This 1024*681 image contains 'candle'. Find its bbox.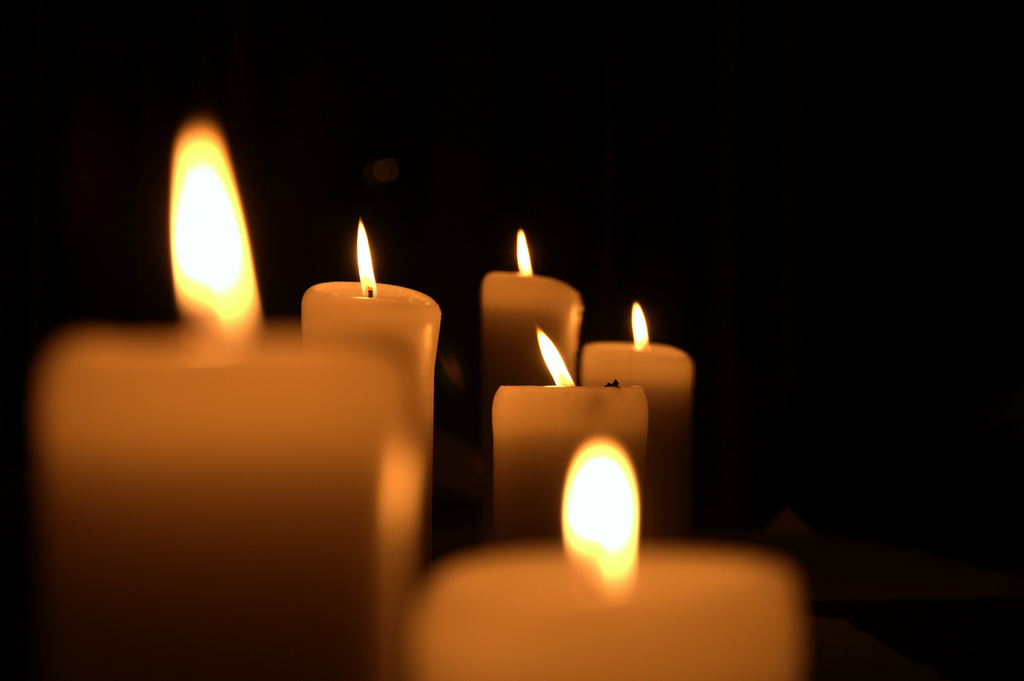
(579, 292, 701, 529).
